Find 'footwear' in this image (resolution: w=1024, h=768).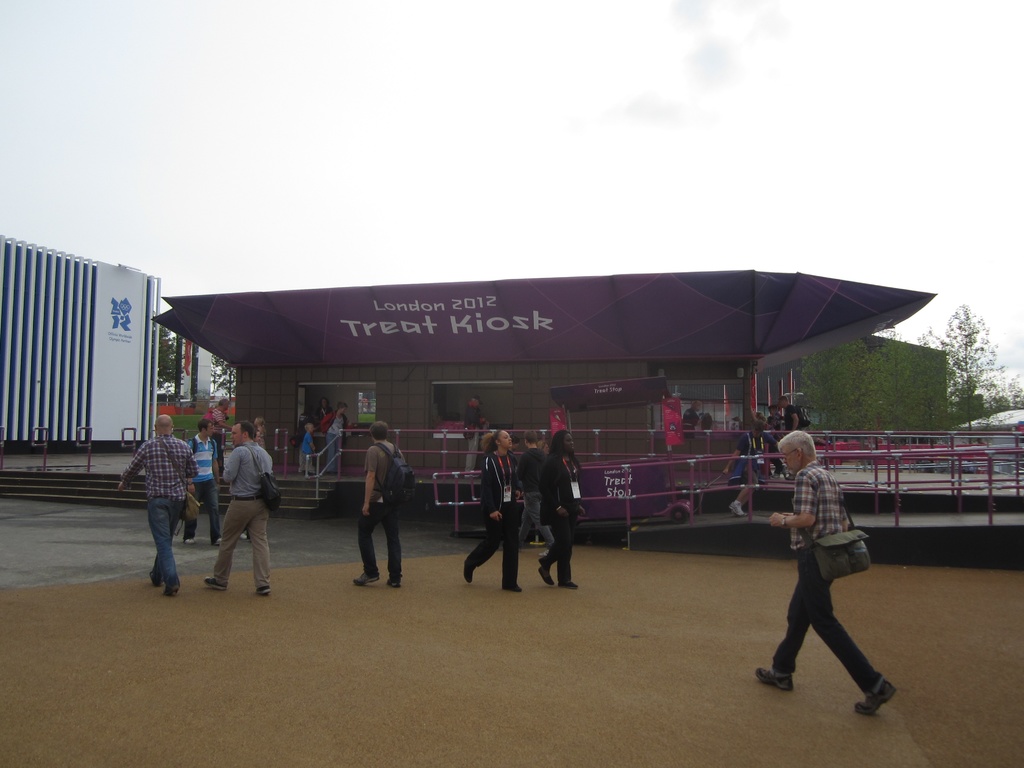
[201,580,223,589].
